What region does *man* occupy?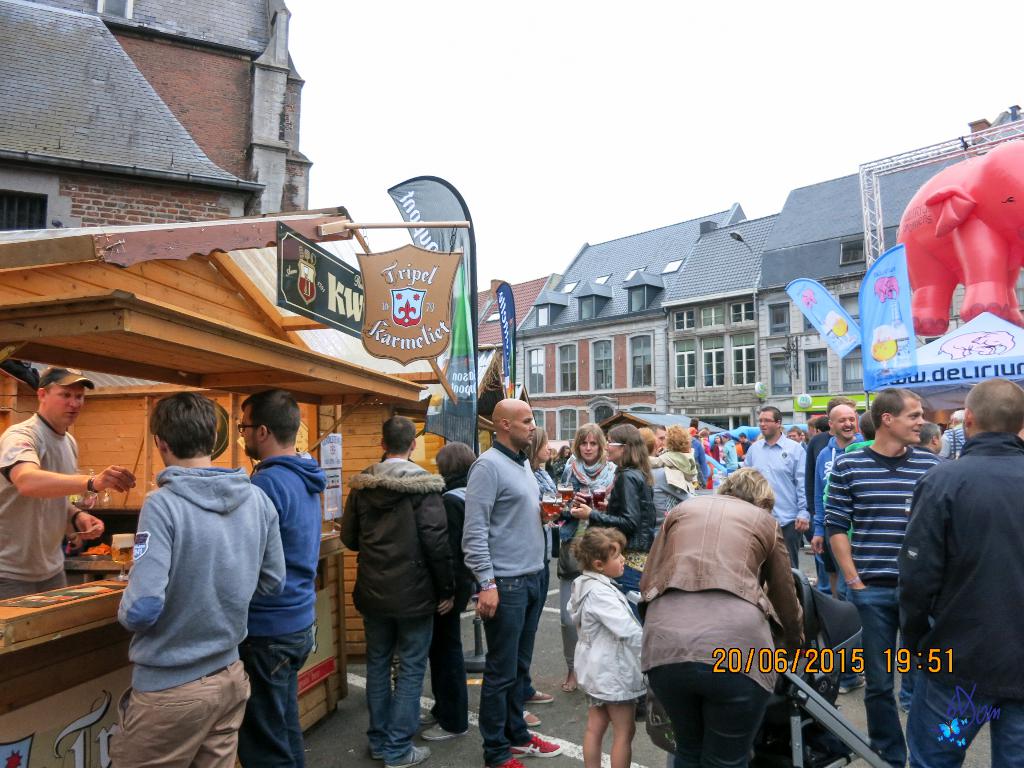
[726,430,743,468].
